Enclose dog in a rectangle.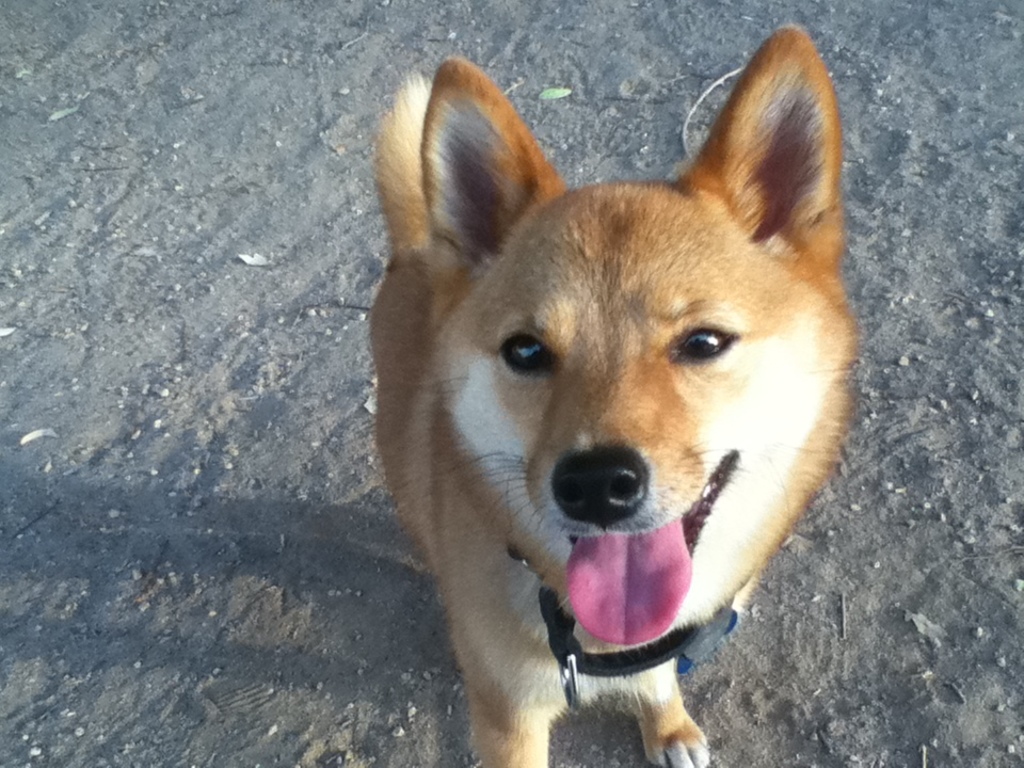
crop(366, 25, 865, 767).
